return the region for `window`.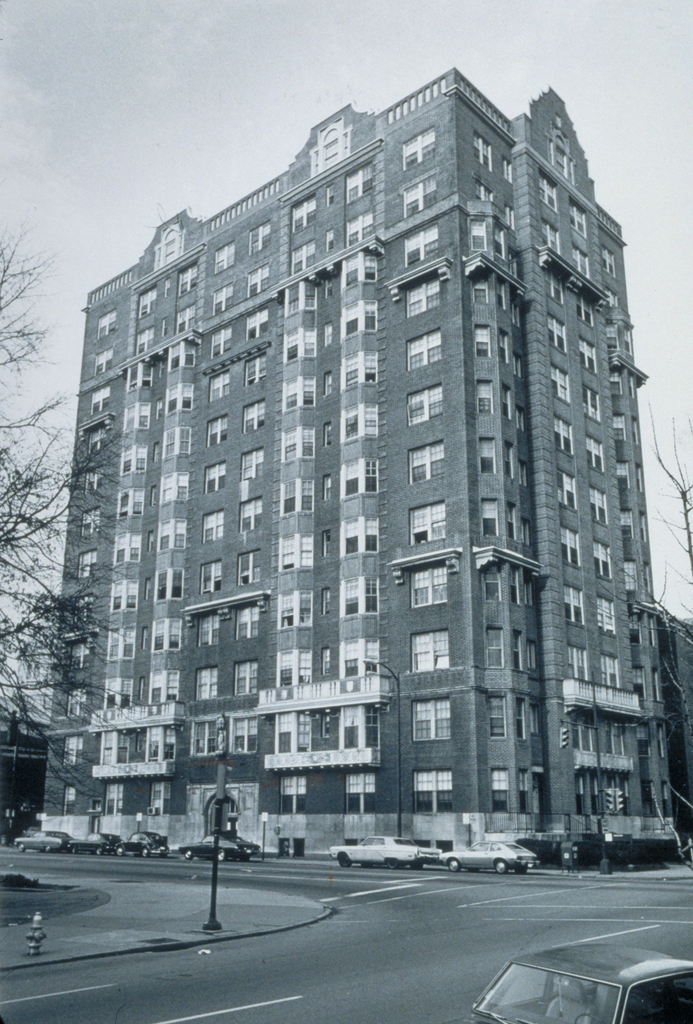
[405, 684, 457, 750].
